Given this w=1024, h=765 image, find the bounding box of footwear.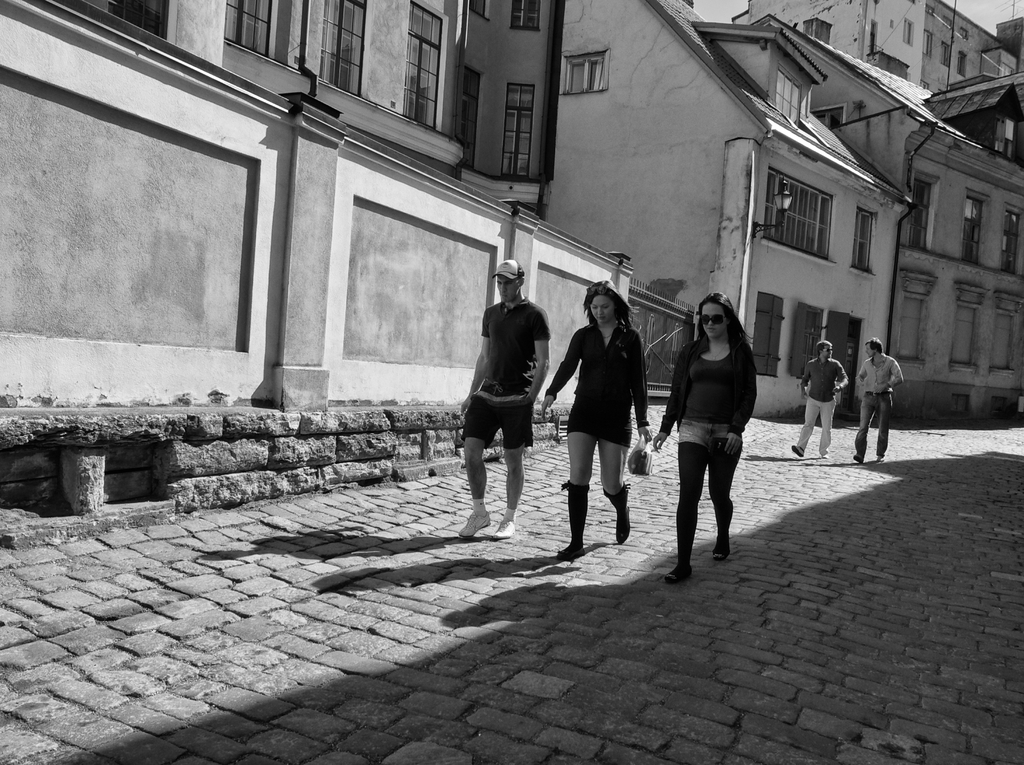
Rect(666, 561, 694, 581).
